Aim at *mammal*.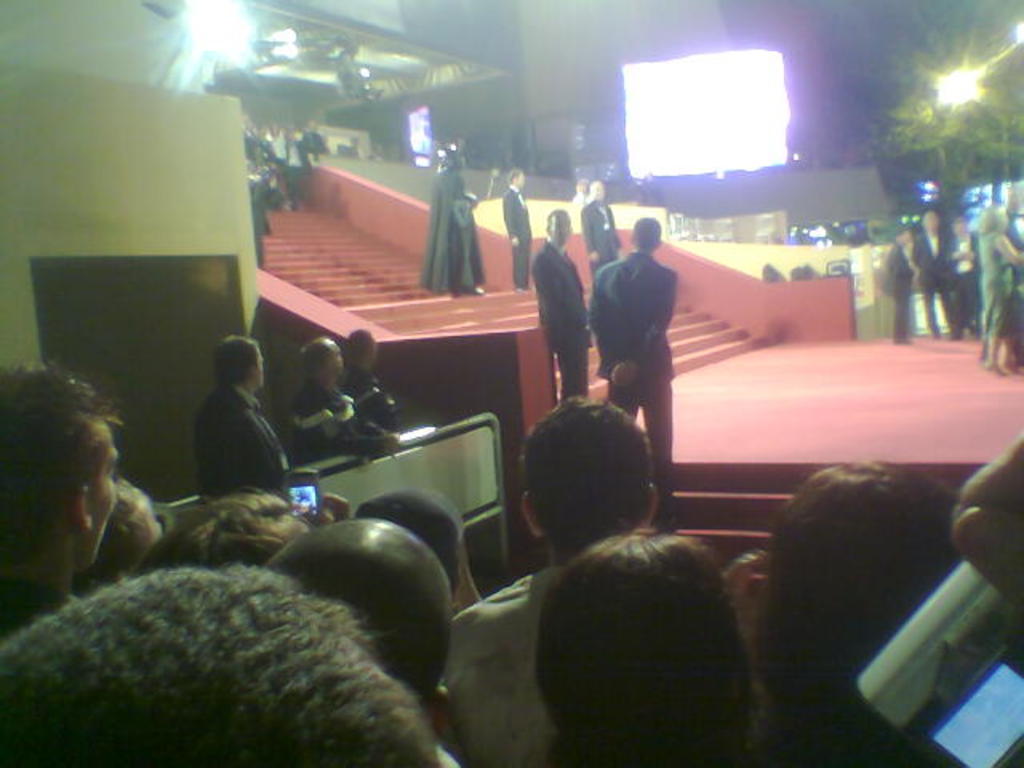
Aimed at 528 531 760 766.
